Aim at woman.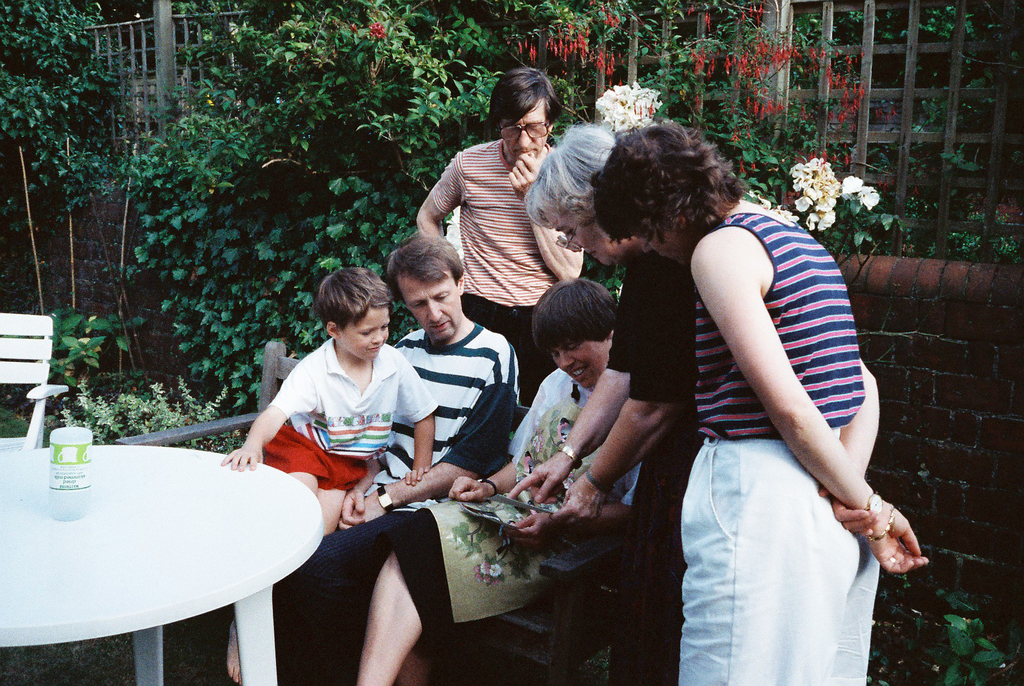
Aimed at BBox(509, 116, 704, 685).
